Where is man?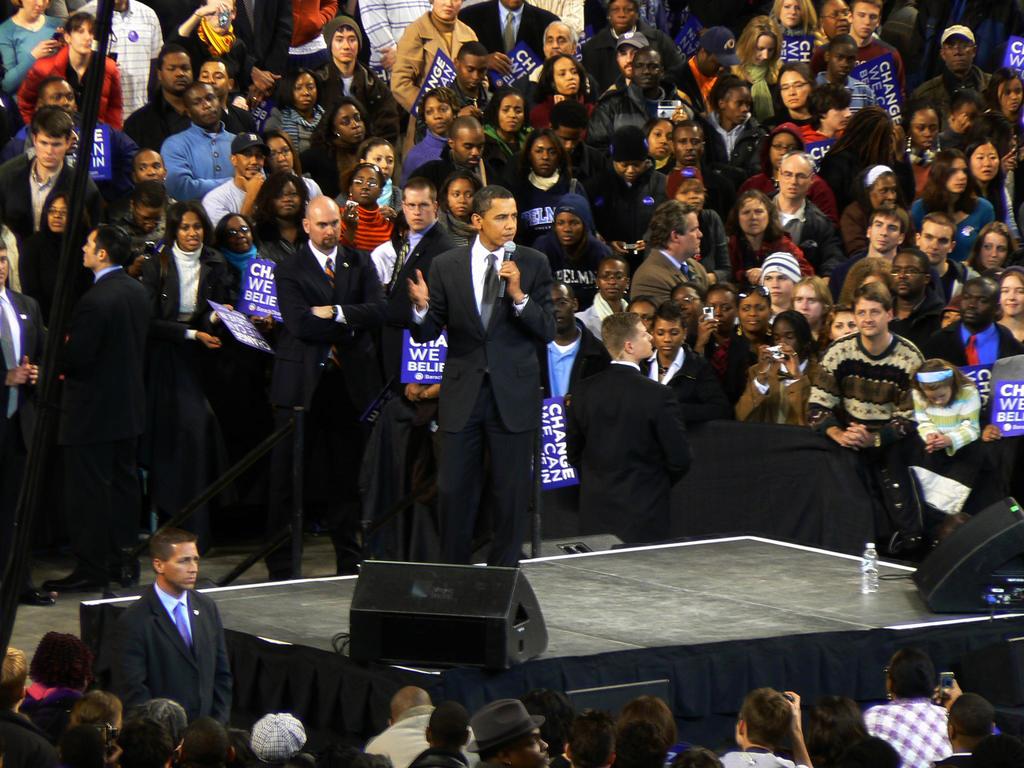
l=463, t=696, r=554, b=767.
